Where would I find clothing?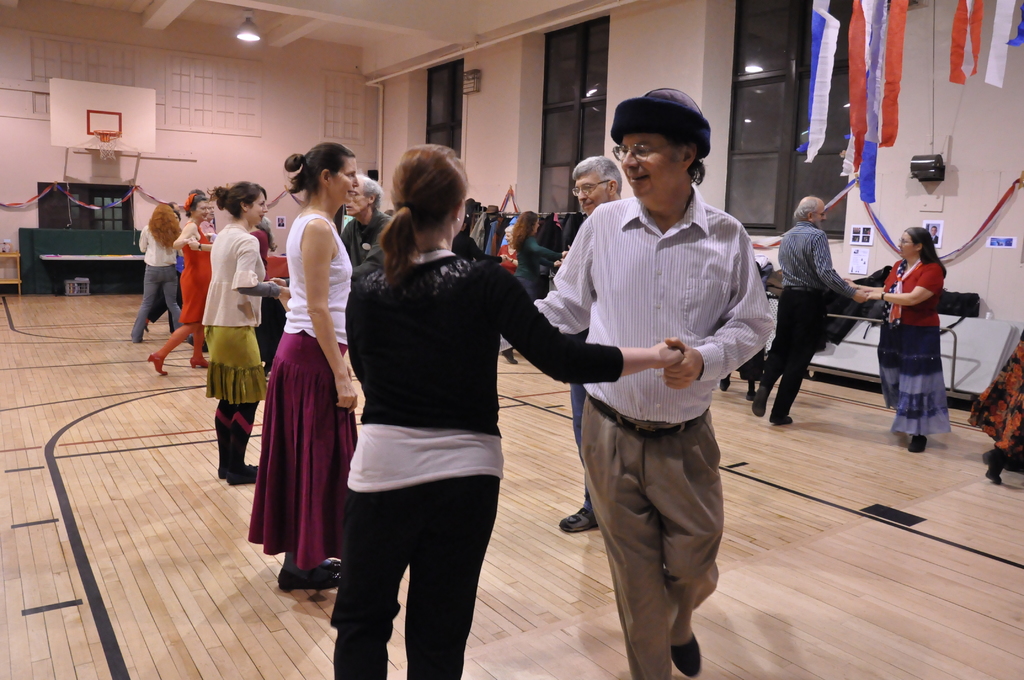
At [x1=870, y1=258, x2=972, y2=462].
